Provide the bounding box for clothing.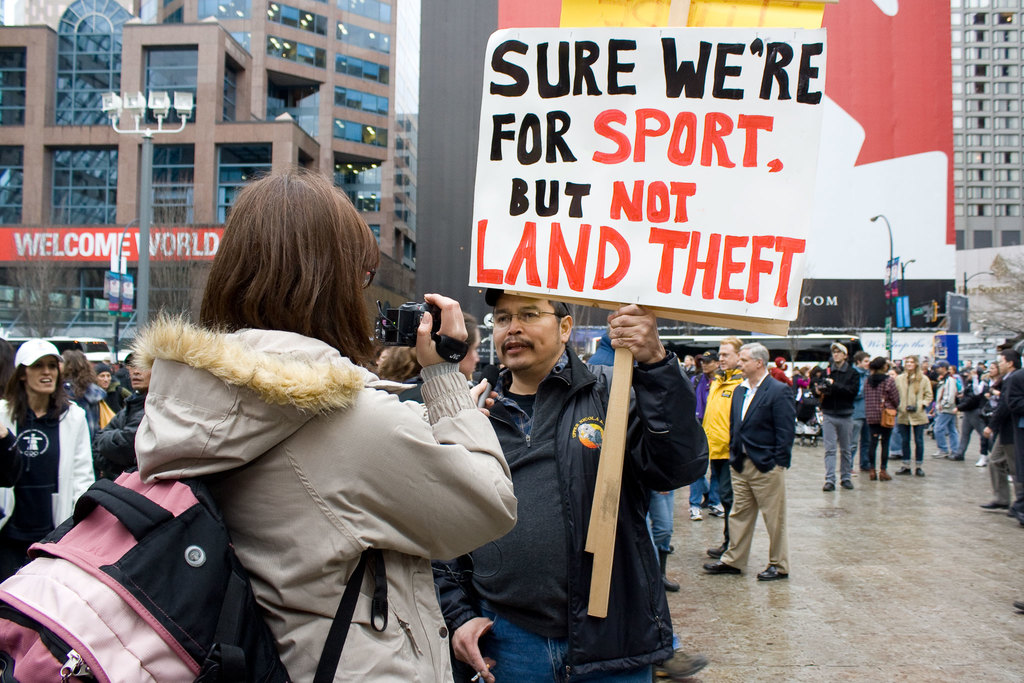
BBox(860, 374, 897, 470).
